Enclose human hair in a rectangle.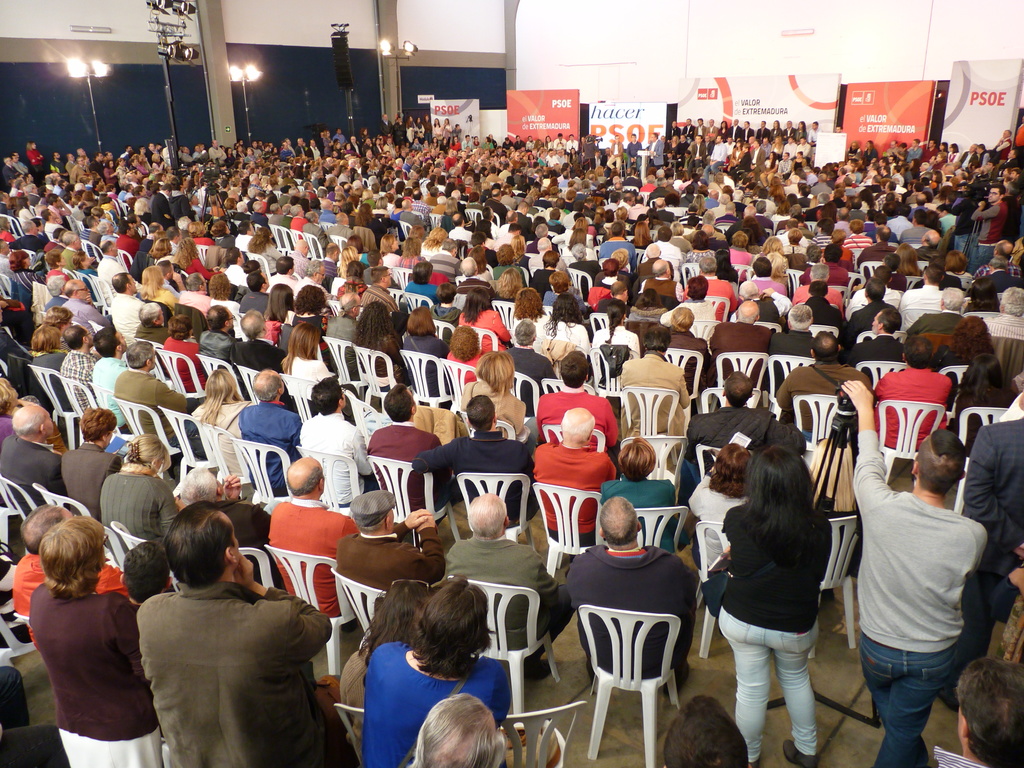
{"left": 247, "top": 267, "right": 267, "bottom": 293}.
